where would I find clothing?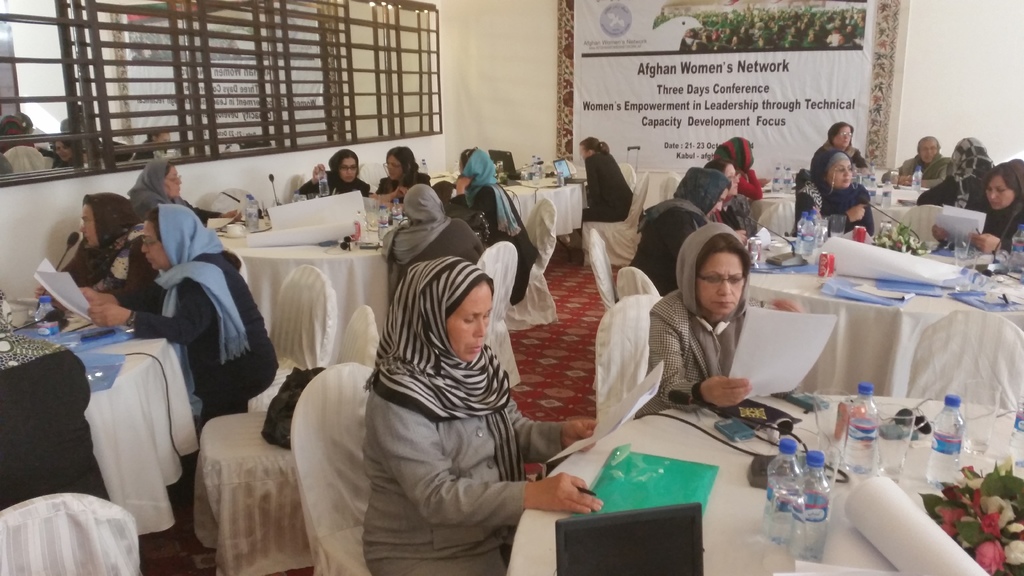
At crop(66, 186, 167, 314).
